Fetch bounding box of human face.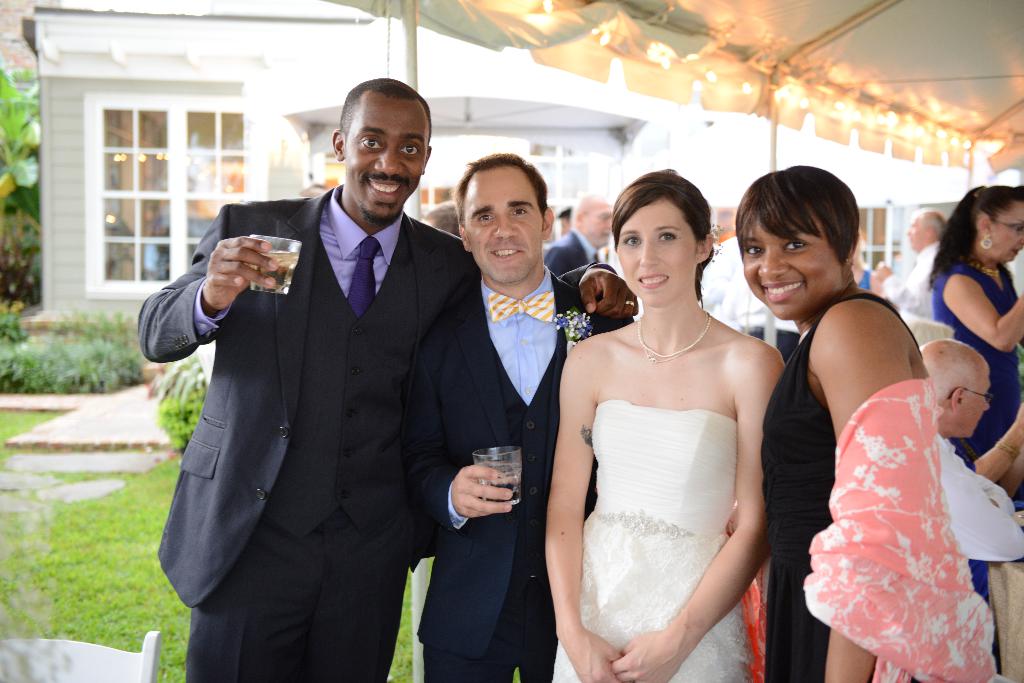
Bbox: rect(466, 165, 543, 287).
